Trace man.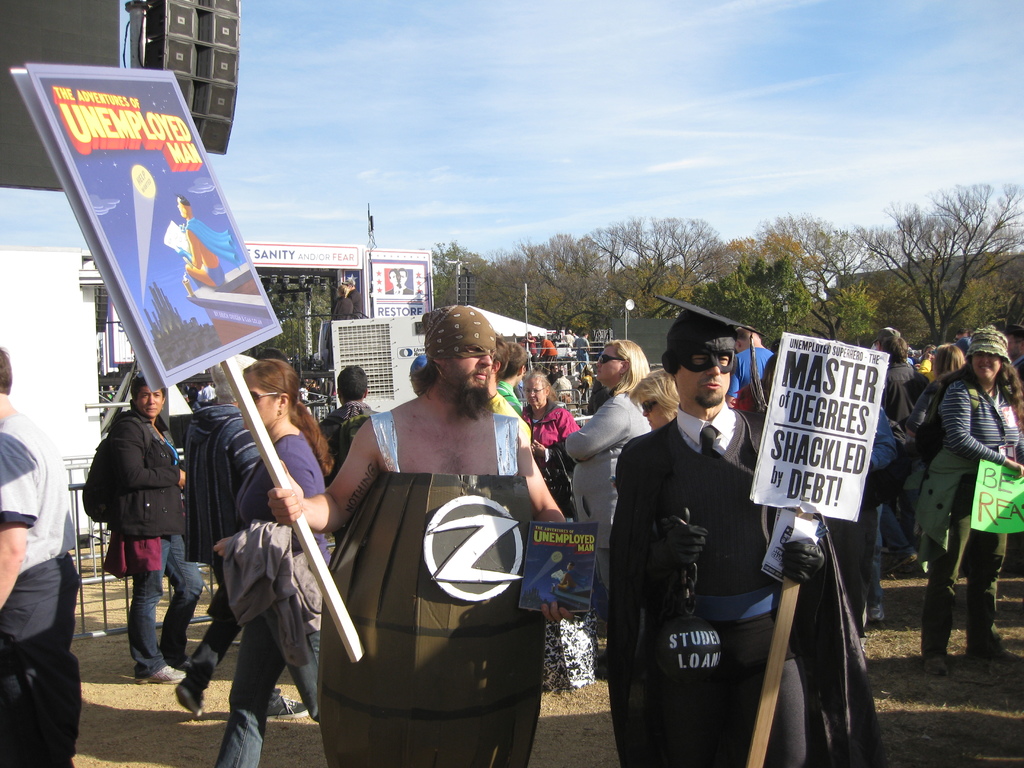
Traced to (0,346,90,767).
